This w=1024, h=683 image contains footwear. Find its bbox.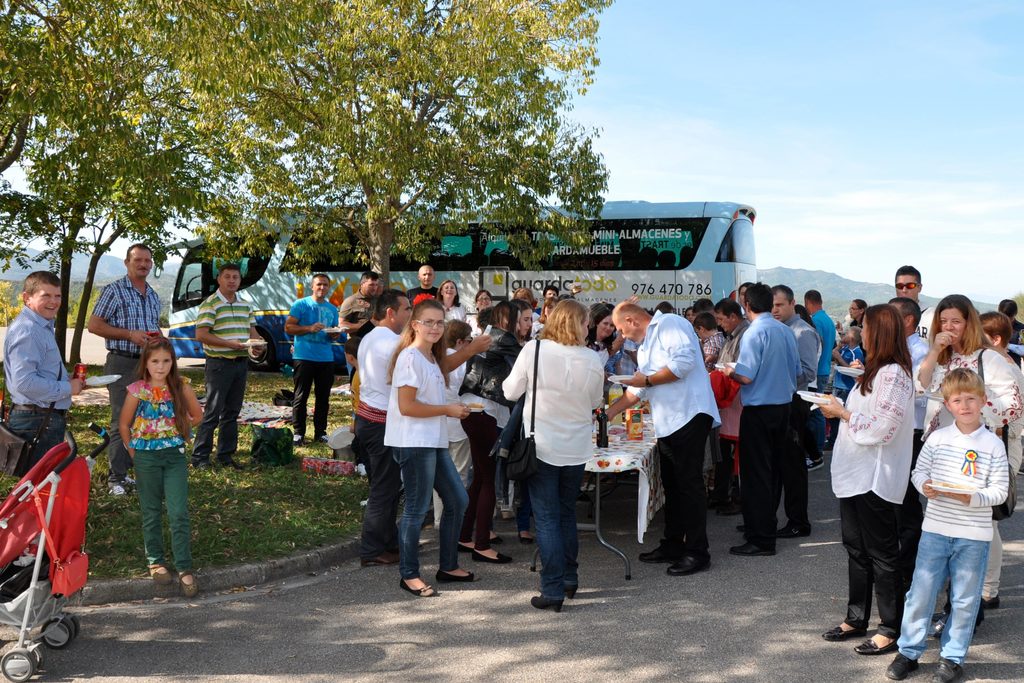
rect(981, 597, 1001, 610).
